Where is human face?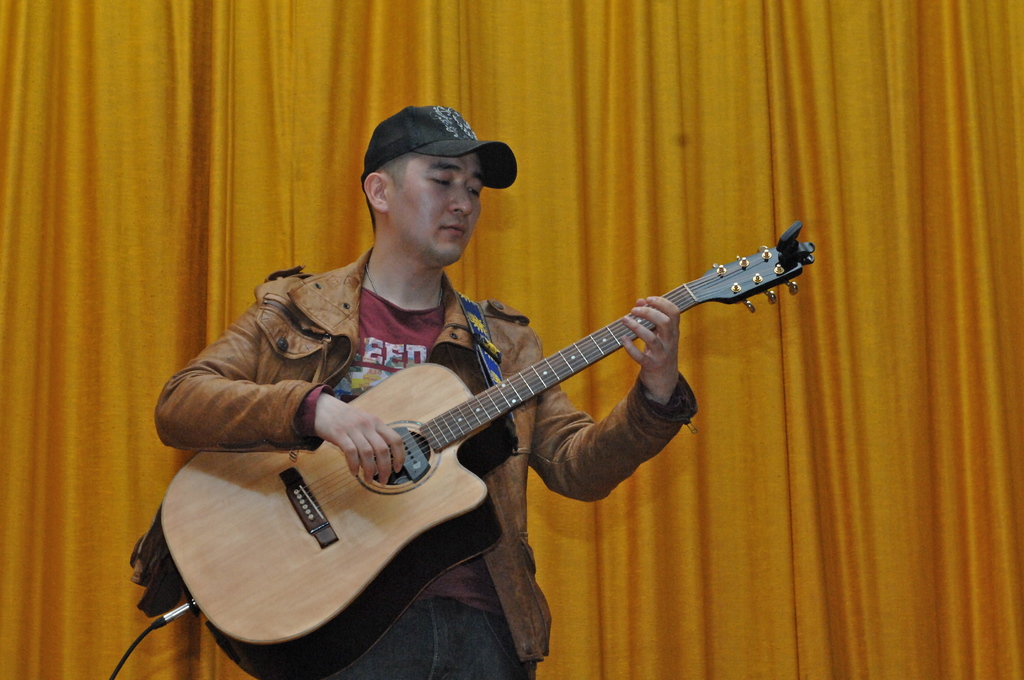
Rect(390, 156, 488, 270).
